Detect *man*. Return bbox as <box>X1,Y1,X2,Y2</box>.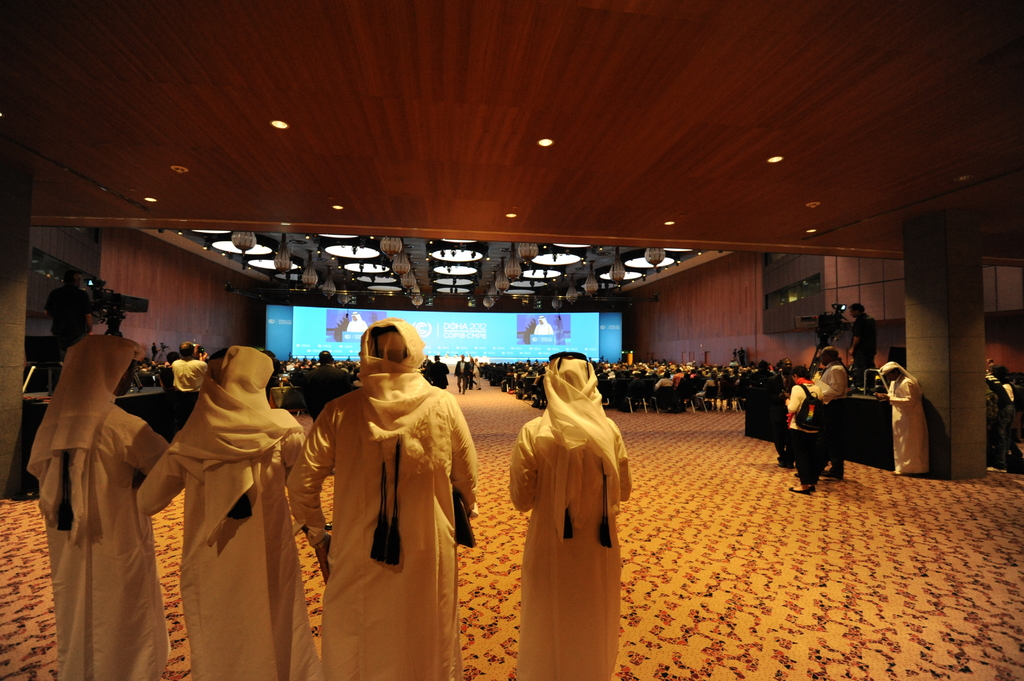
<box>292,314,478,662</box>.
